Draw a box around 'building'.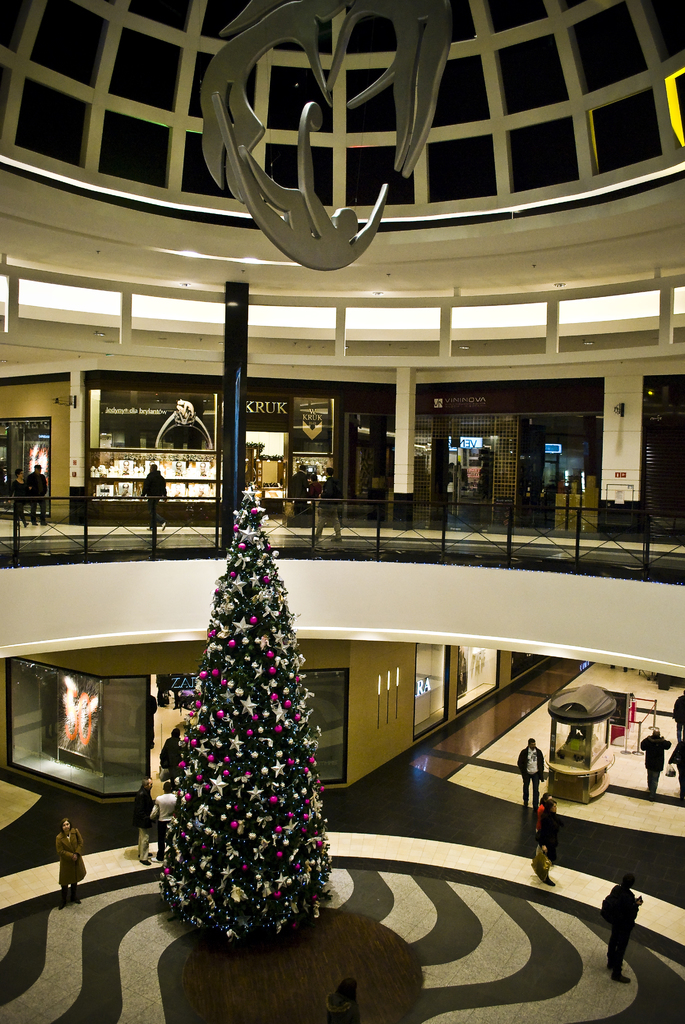
rect(0, 0, 684, 1023).
